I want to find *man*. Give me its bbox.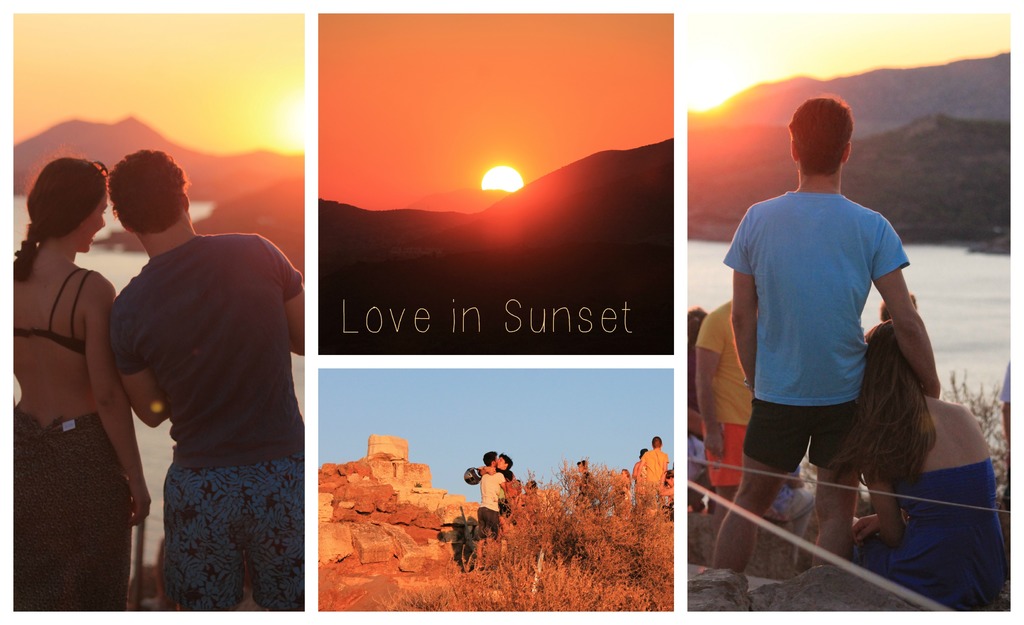
left=707, top=92, right=945, bottom=574.
